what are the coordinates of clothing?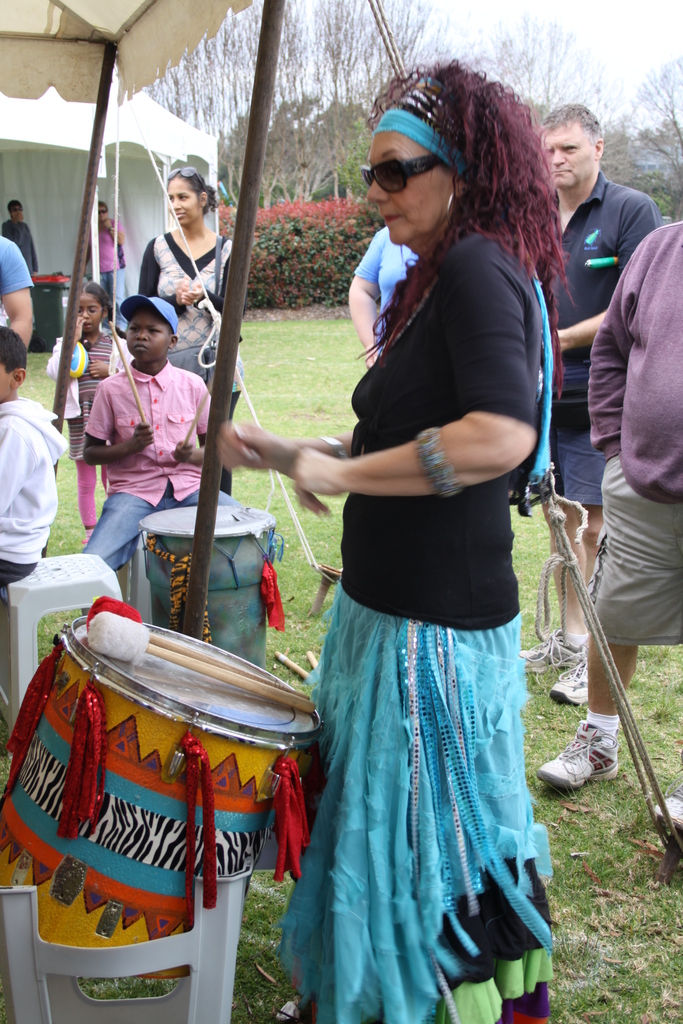
bbox(88, 217, 121, 327).
